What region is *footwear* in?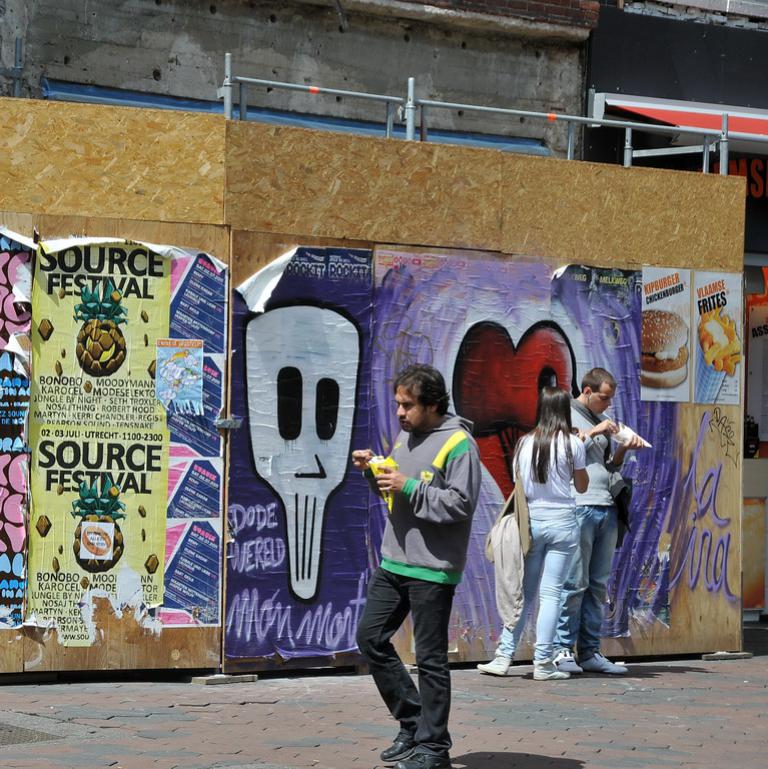
[x1=551, y1=650, x2=582, y2=673].
